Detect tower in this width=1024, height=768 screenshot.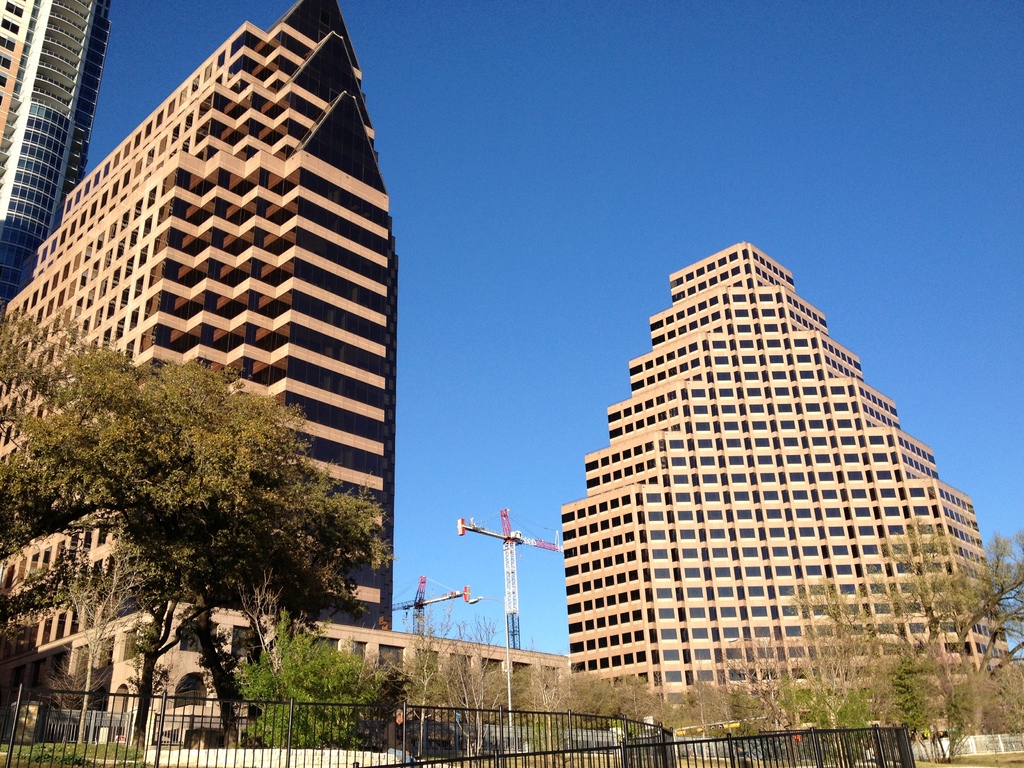
Detection: <box>567,236,1023,729</box>.
